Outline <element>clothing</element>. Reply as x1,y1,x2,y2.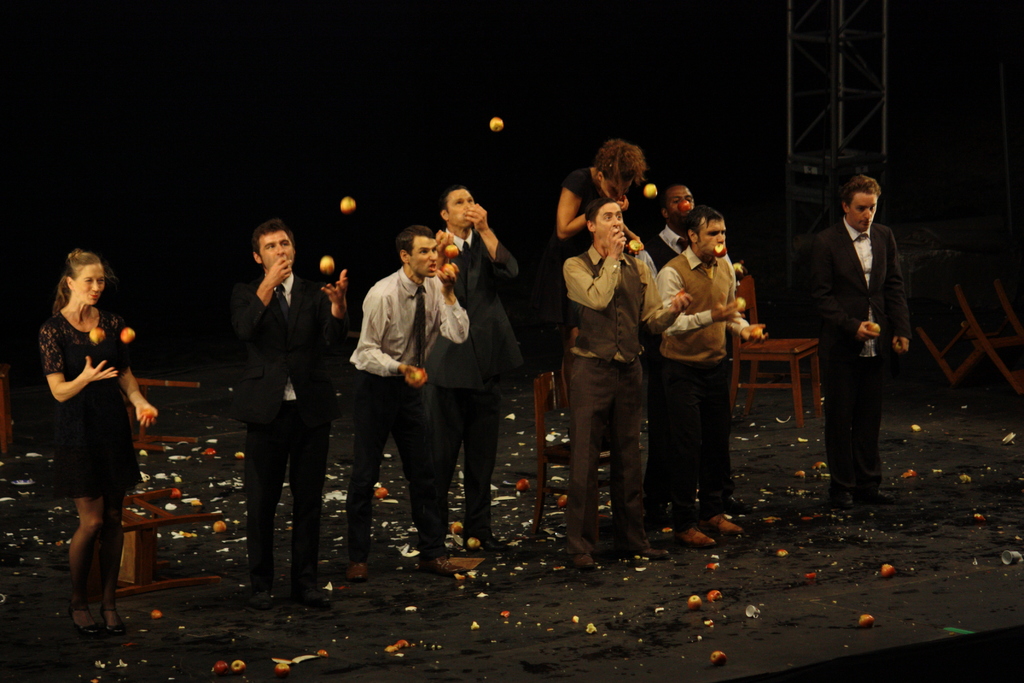
818,218,921,497.
